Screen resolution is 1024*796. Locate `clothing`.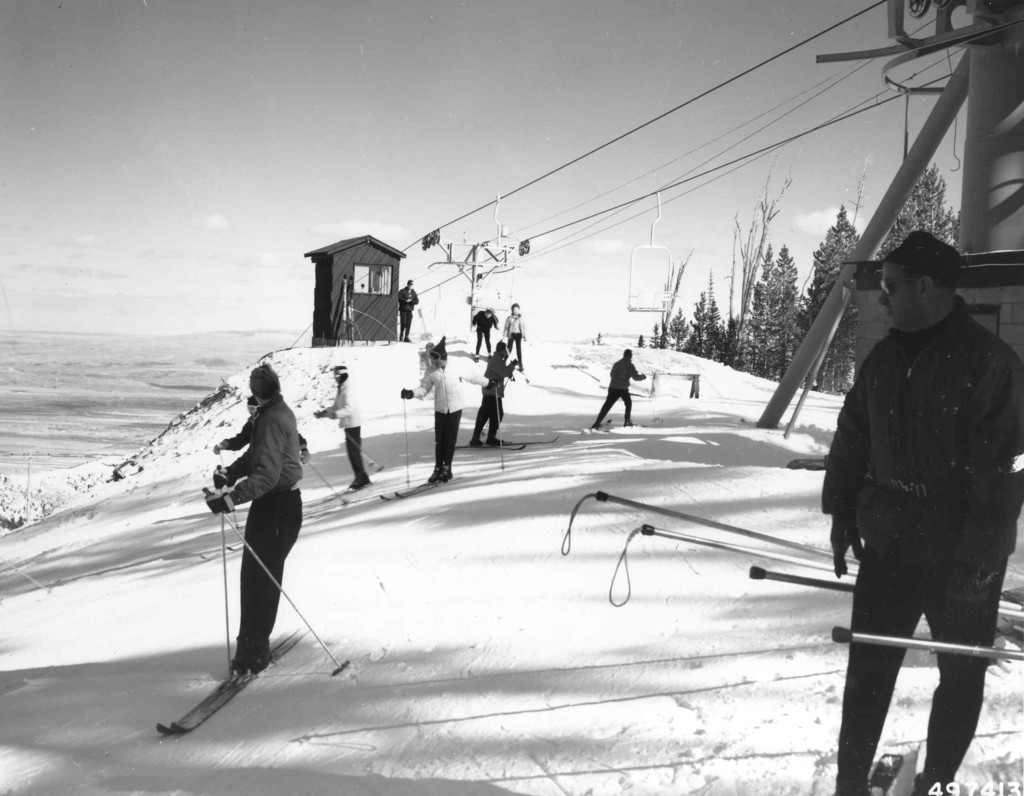
l=476, t=312, r=503, b=353.
